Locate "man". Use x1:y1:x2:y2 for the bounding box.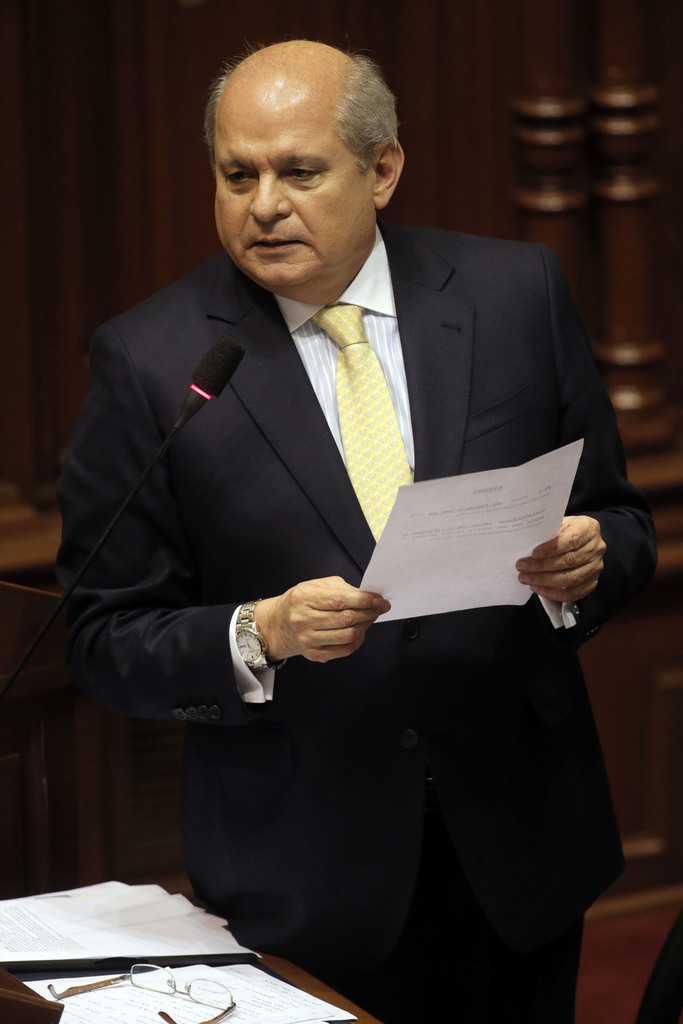
63:43:647:1023.
